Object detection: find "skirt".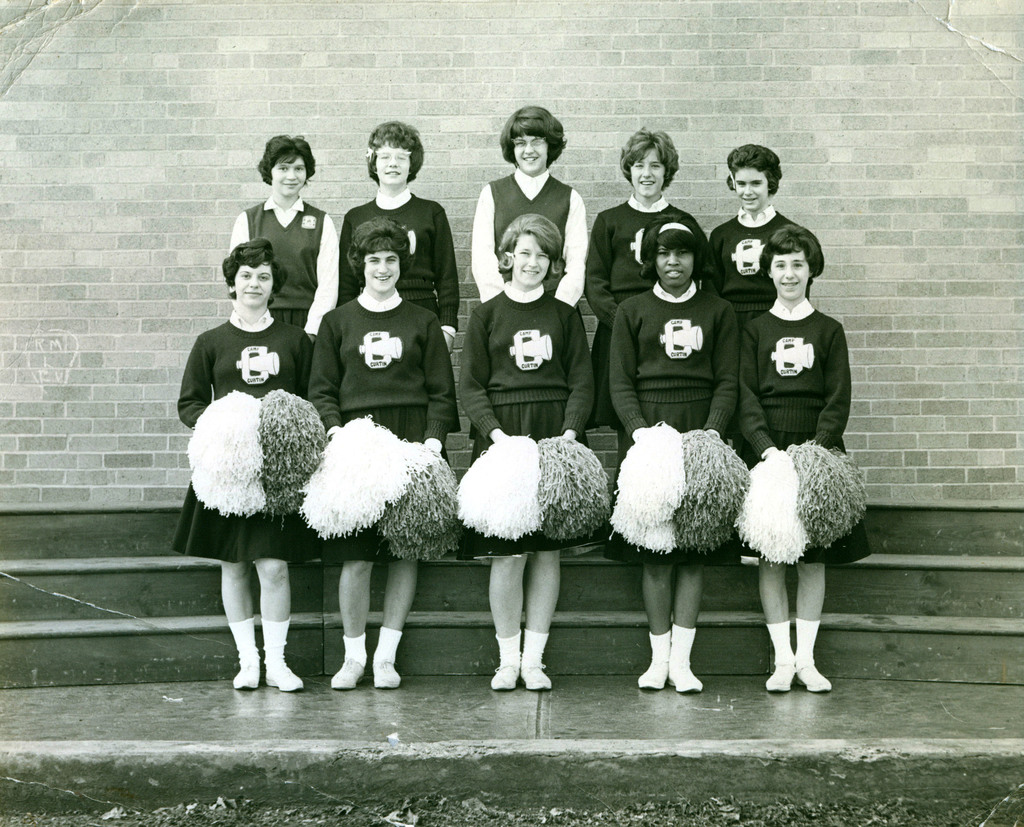
rect(589, 322, 625, 424).
